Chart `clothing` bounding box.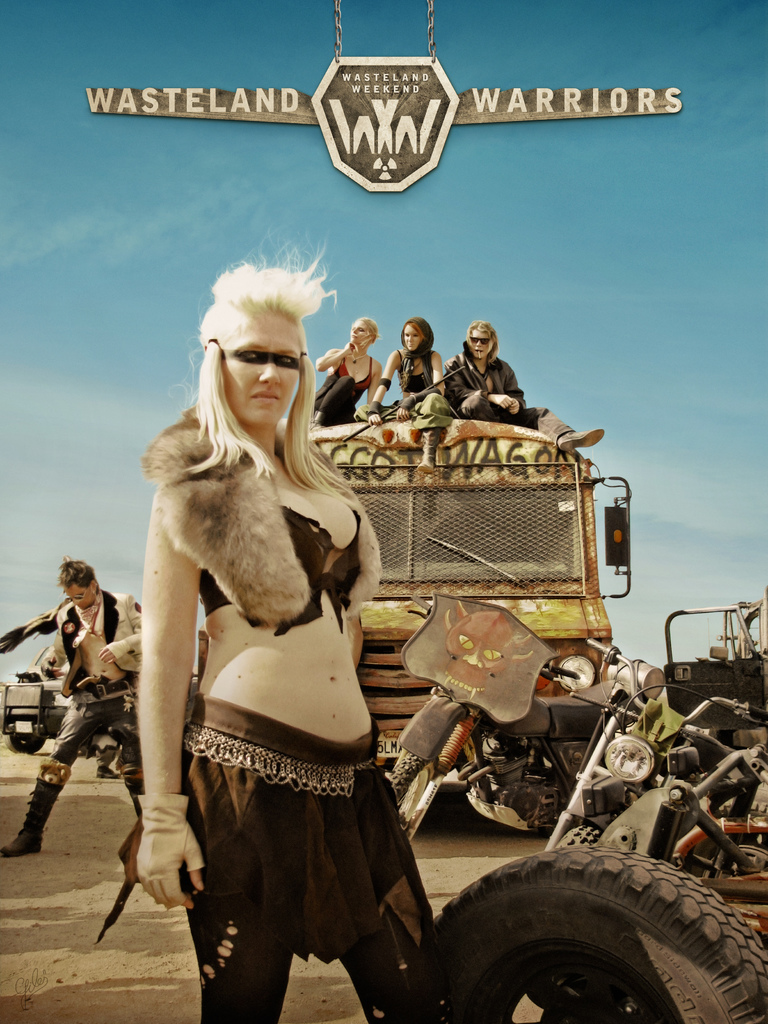
Charted: <box>52,600,144,801</box>.
